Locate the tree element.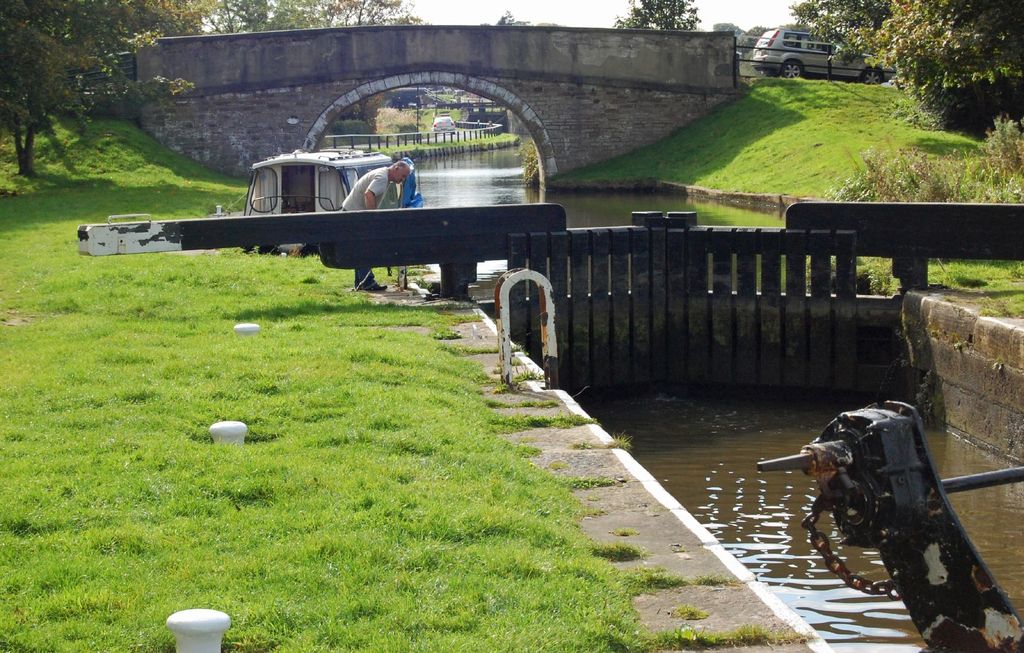
Element bbox: [614, 0, 704, 39].
